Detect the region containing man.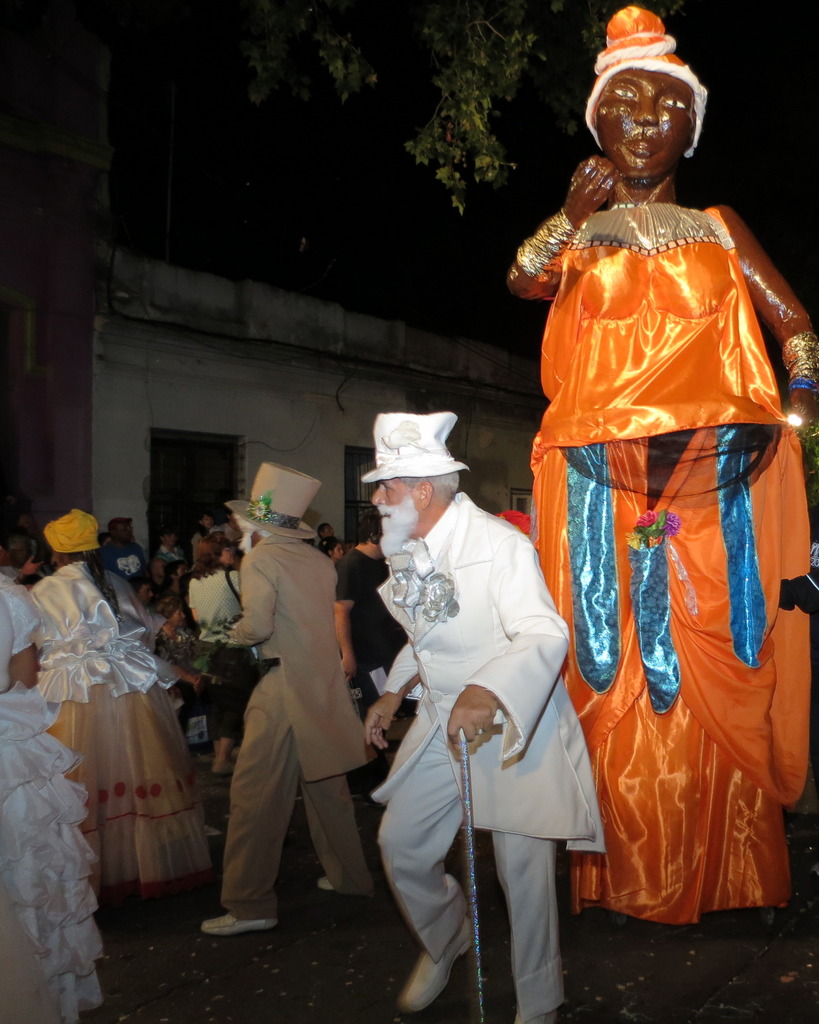
99, 506, 157, 600.
